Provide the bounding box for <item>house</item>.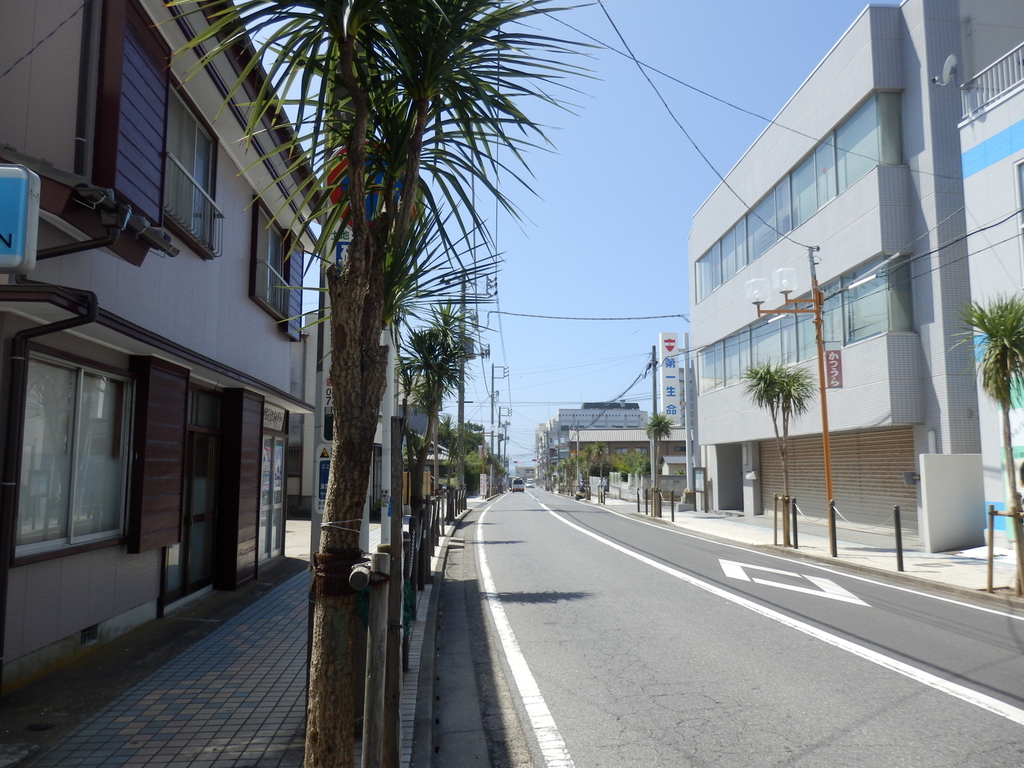
407,425,442,494.
